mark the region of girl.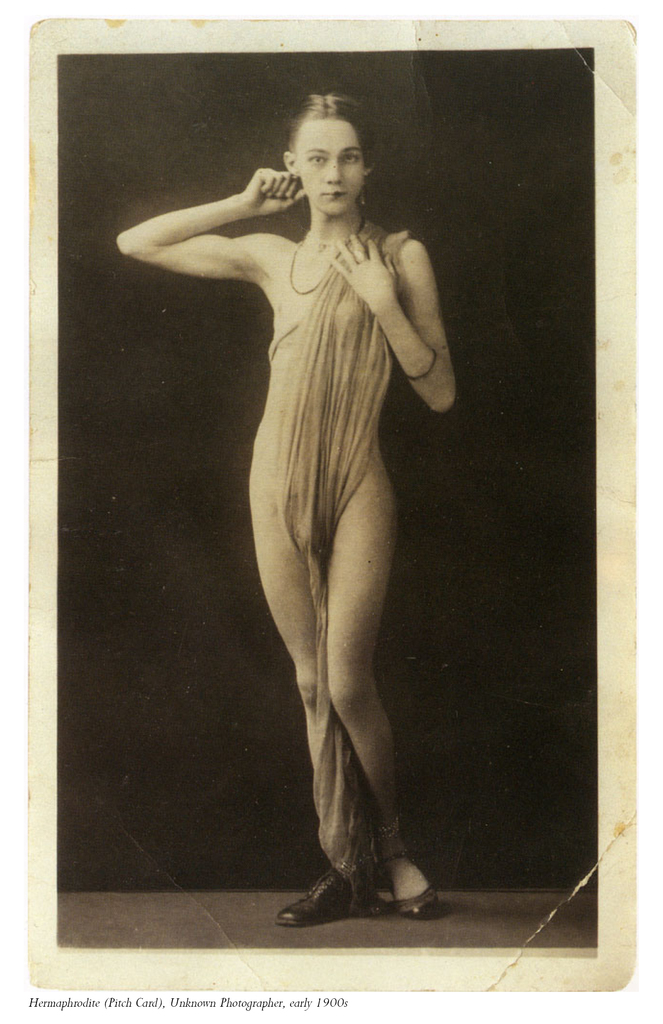
Region: <bbox>115, 90, 455, 925</bbox>.
